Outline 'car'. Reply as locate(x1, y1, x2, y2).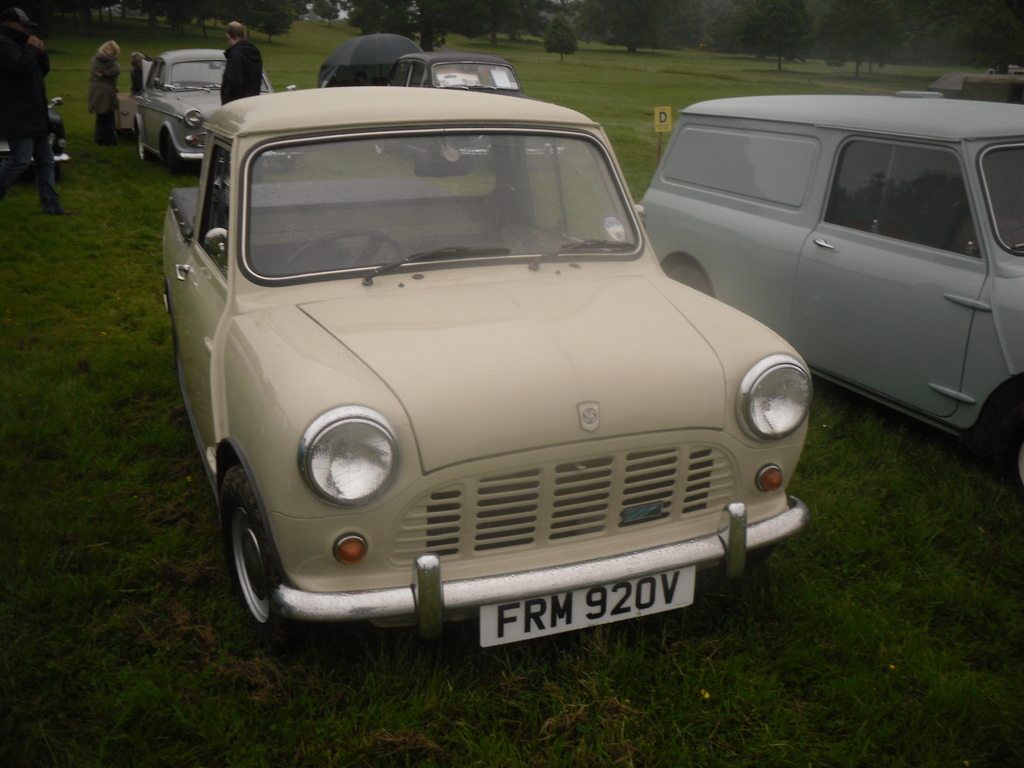
locate(140, 54, 805, 662).
